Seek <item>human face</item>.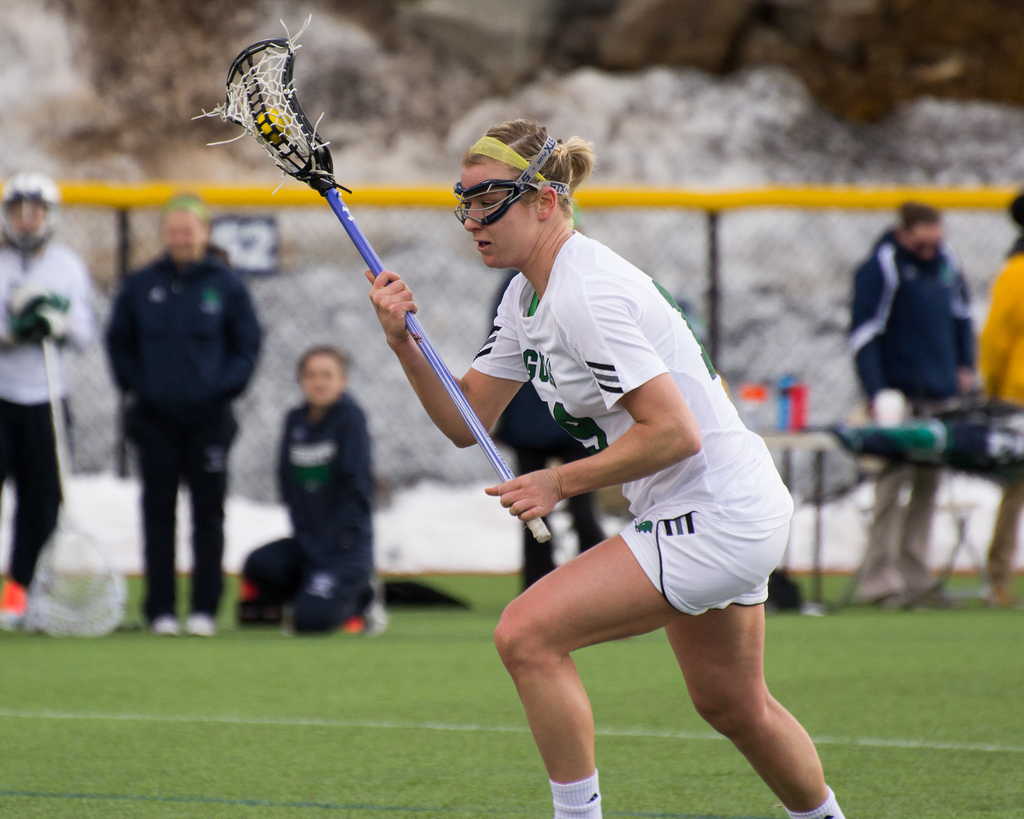
157/211/202/257.
